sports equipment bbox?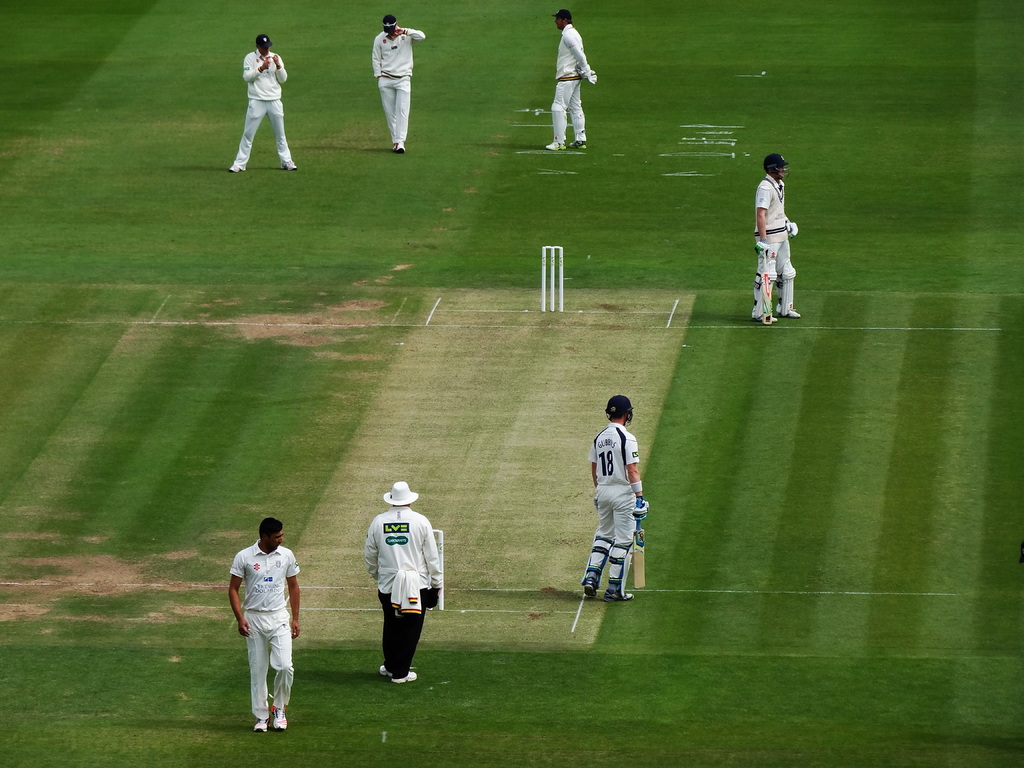
l=586, t=63, r=598, b=84
